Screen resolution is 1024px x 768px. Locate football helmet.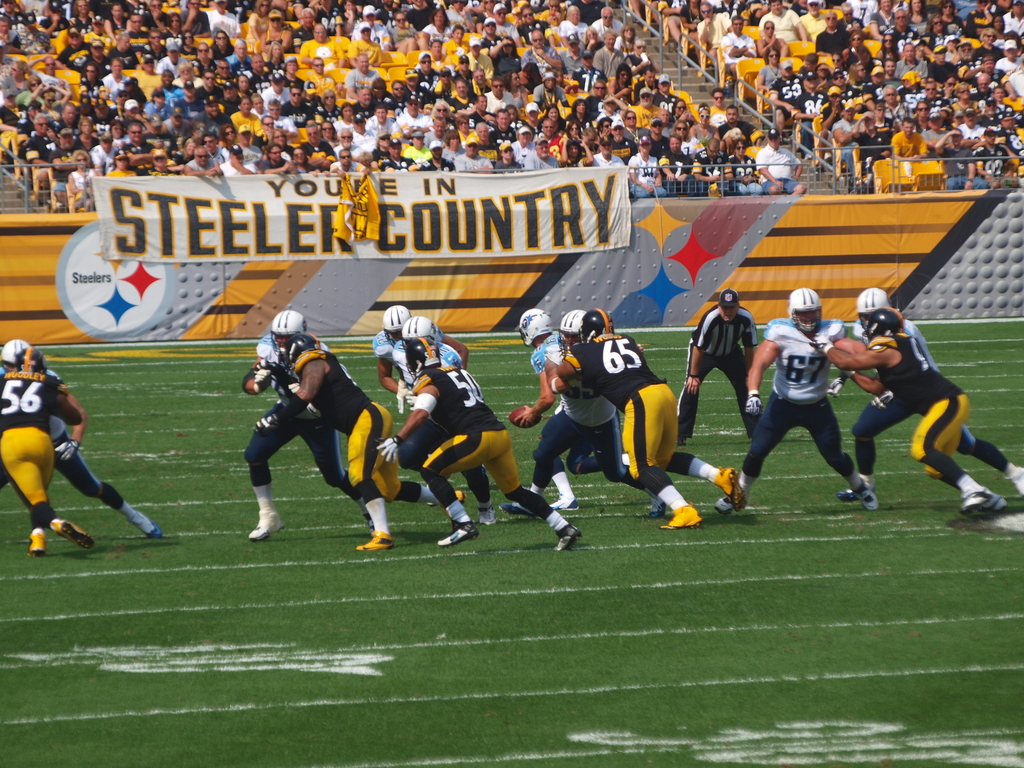
x1=282 y1=333 x2=317 y2=374.
